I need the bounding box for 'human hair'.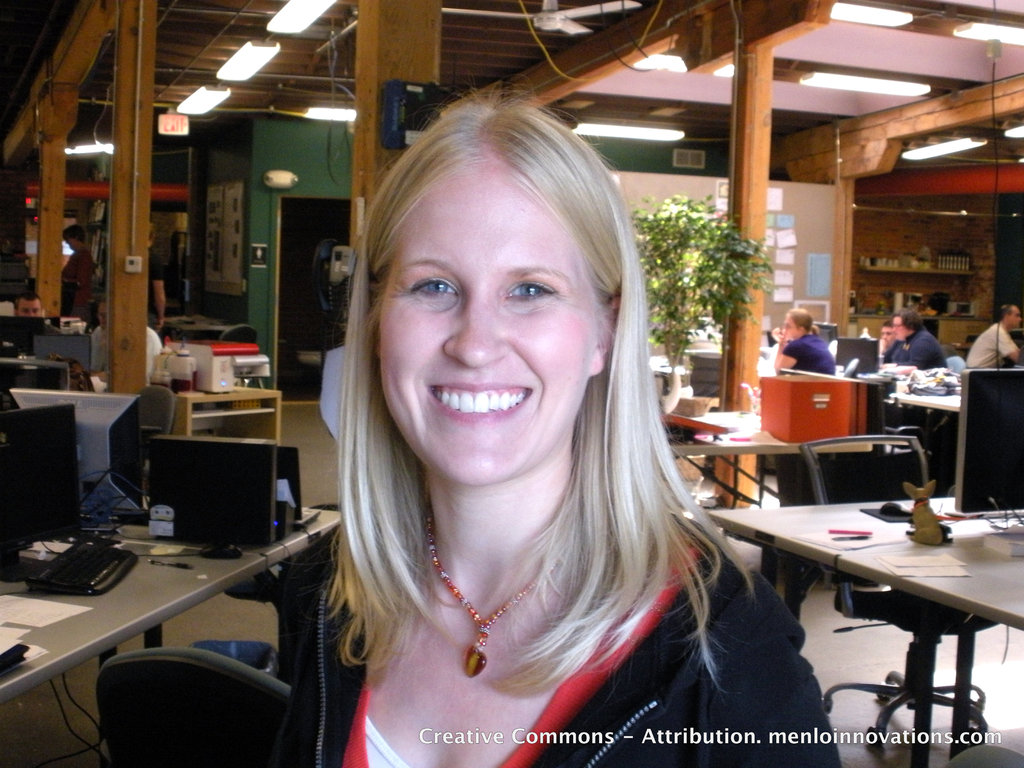
Here it is: [334,111,728,705].
